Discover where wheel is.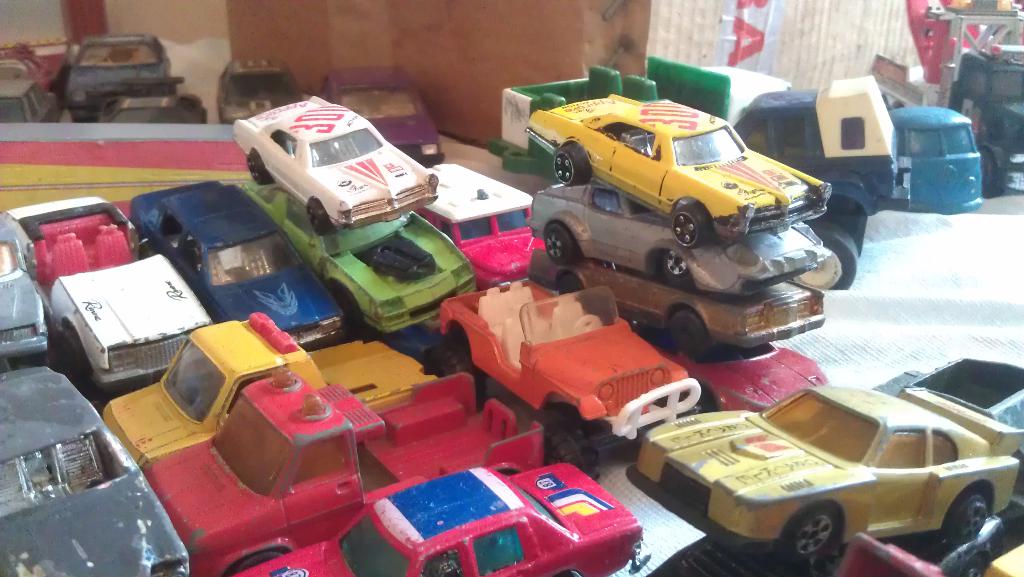
Discovered at {"left": 666, "top": 307, "right": 707, "bottom": 354}.
